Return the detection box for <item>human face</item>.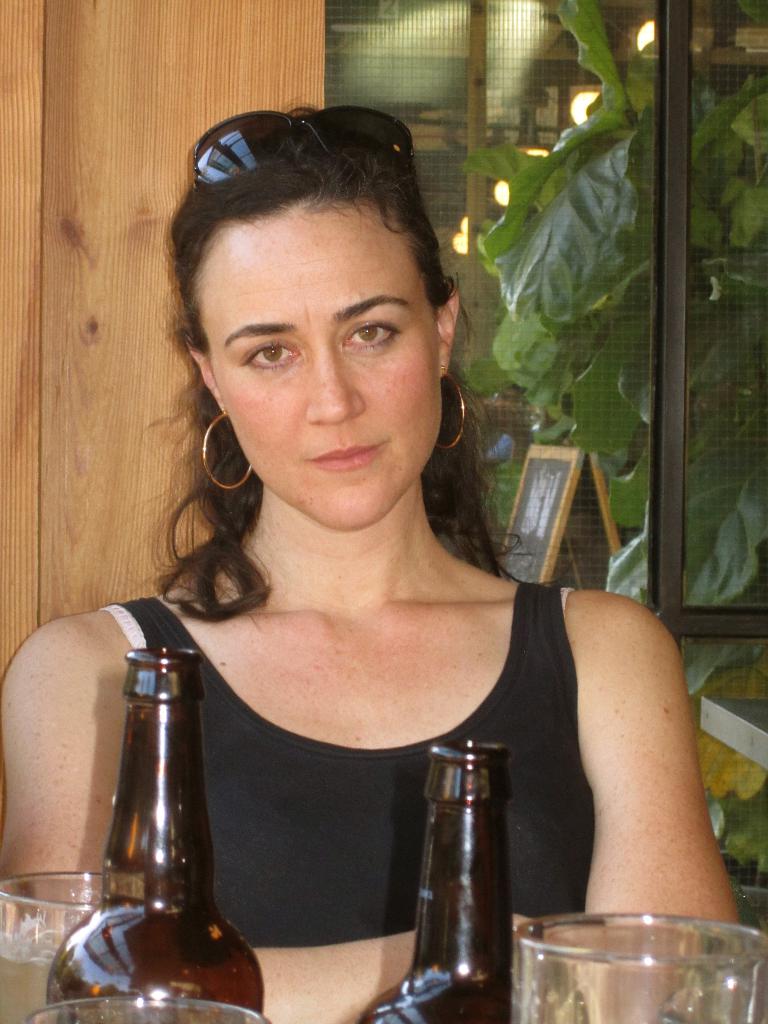
<bbox>193, 200, 446, 529</bbox>.
